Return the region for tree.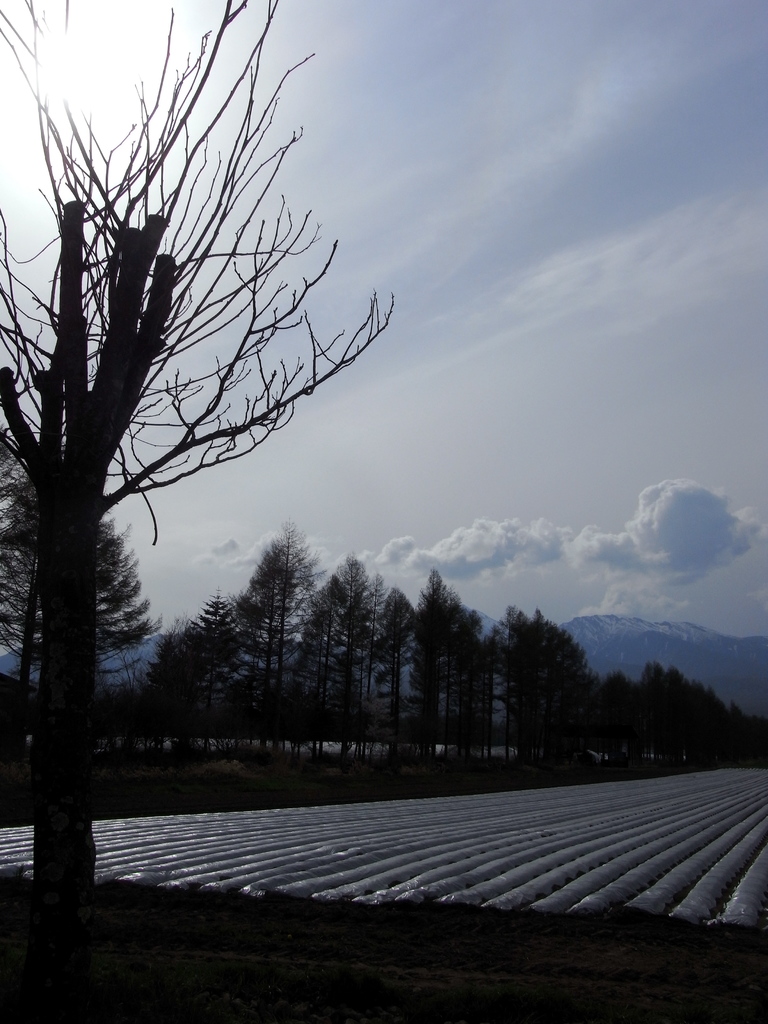
crop(145, 596, 239, 769).
